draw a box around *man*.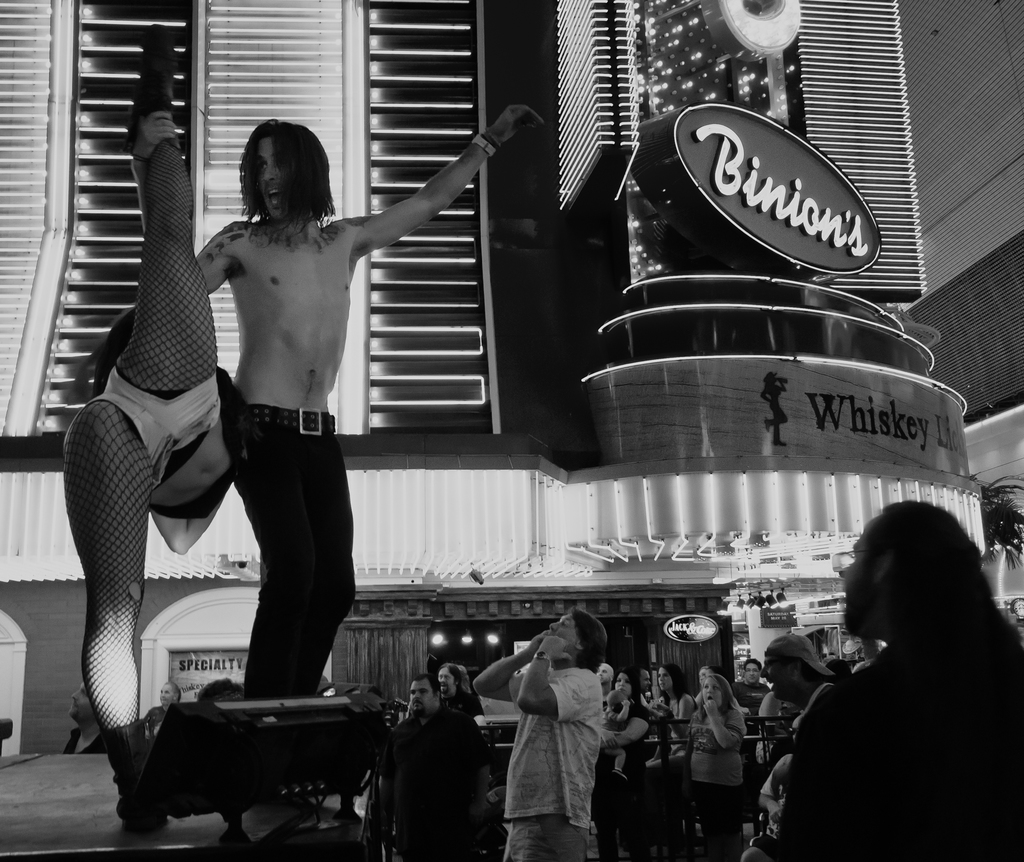
371:669:493:861.
